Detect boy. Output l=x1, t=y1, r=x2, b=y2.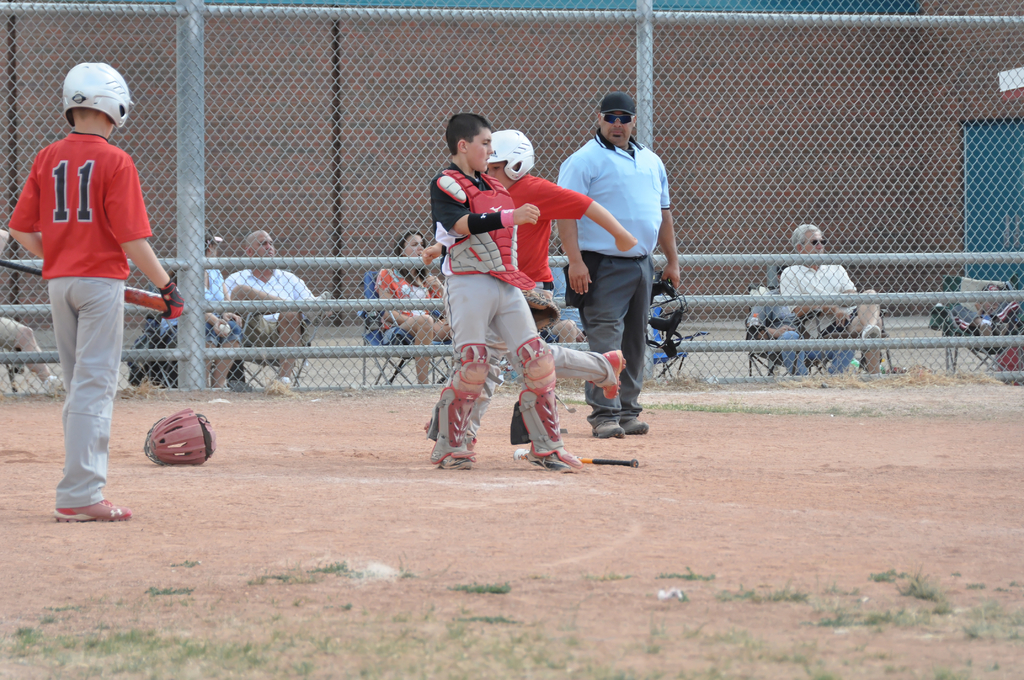
l=461, t=131, r=636, b=459.
